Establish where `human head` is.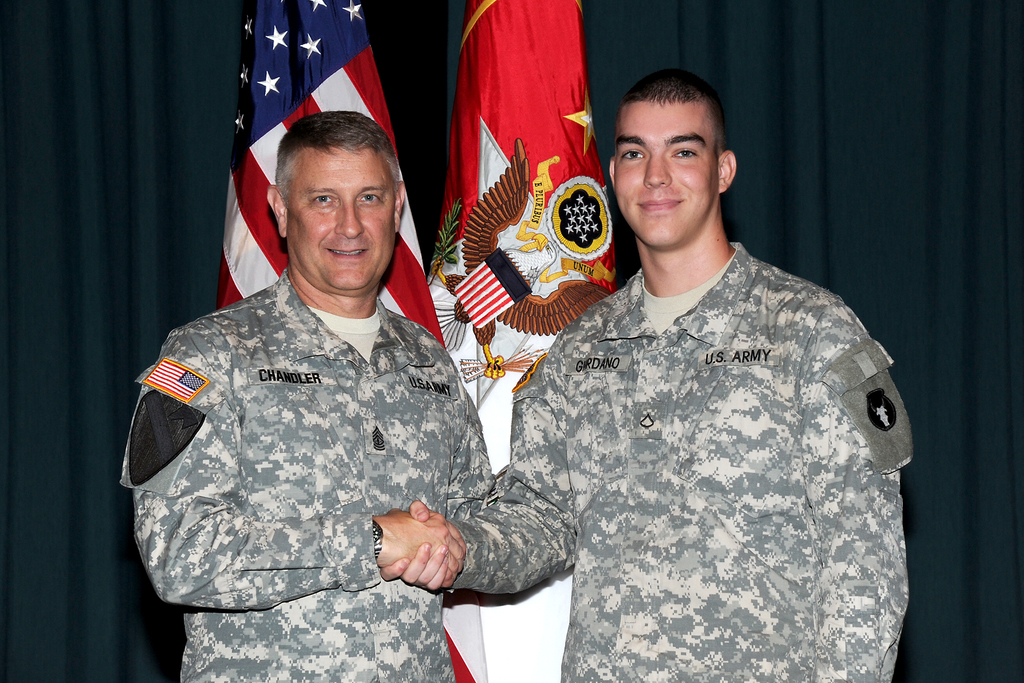
Established at l=260, t=110, r=410, b=274.
